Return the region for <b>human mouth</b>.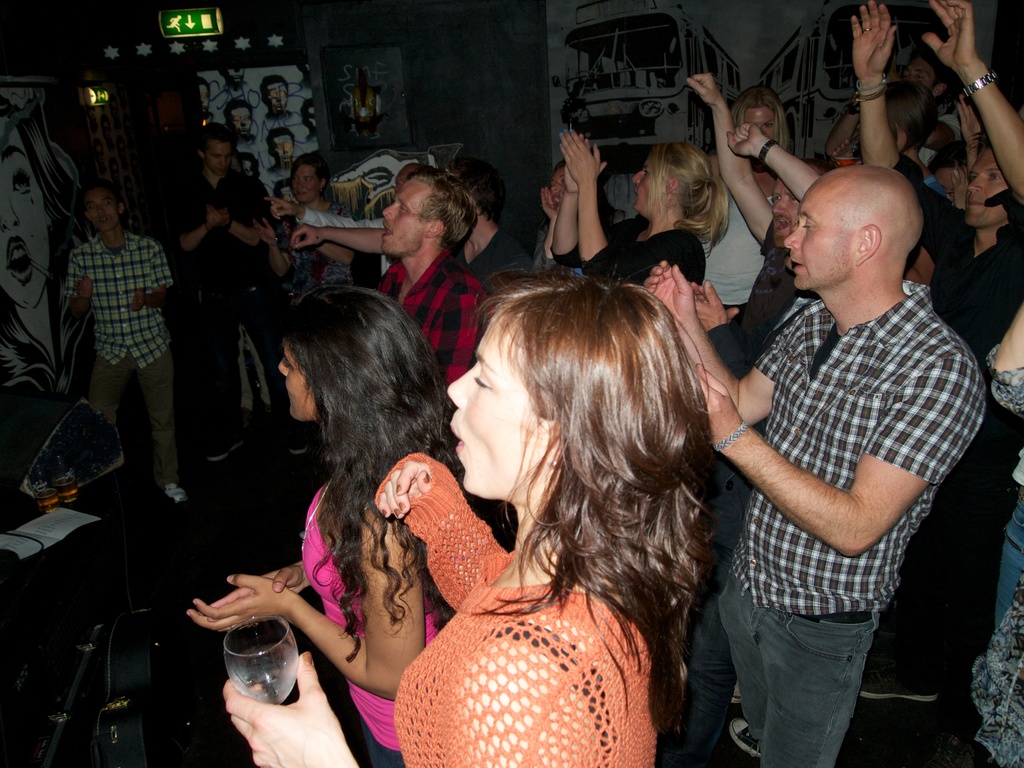
box=[552, 193, 558, 207].
